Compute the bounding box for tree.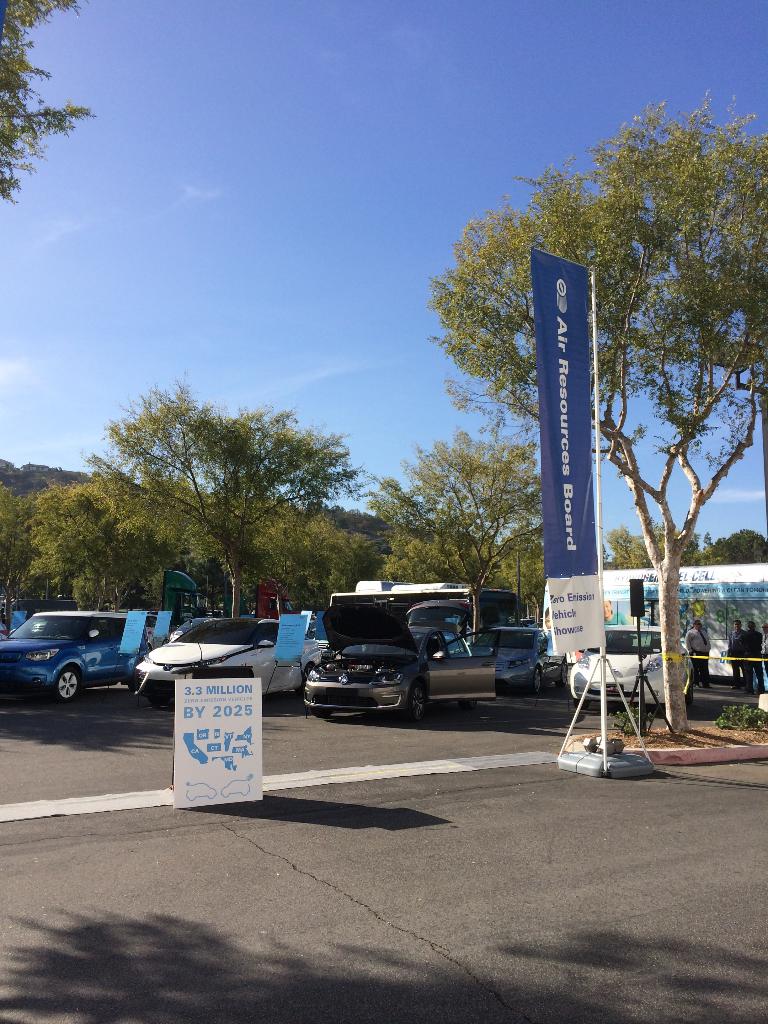
0, 476, 63, 612.
